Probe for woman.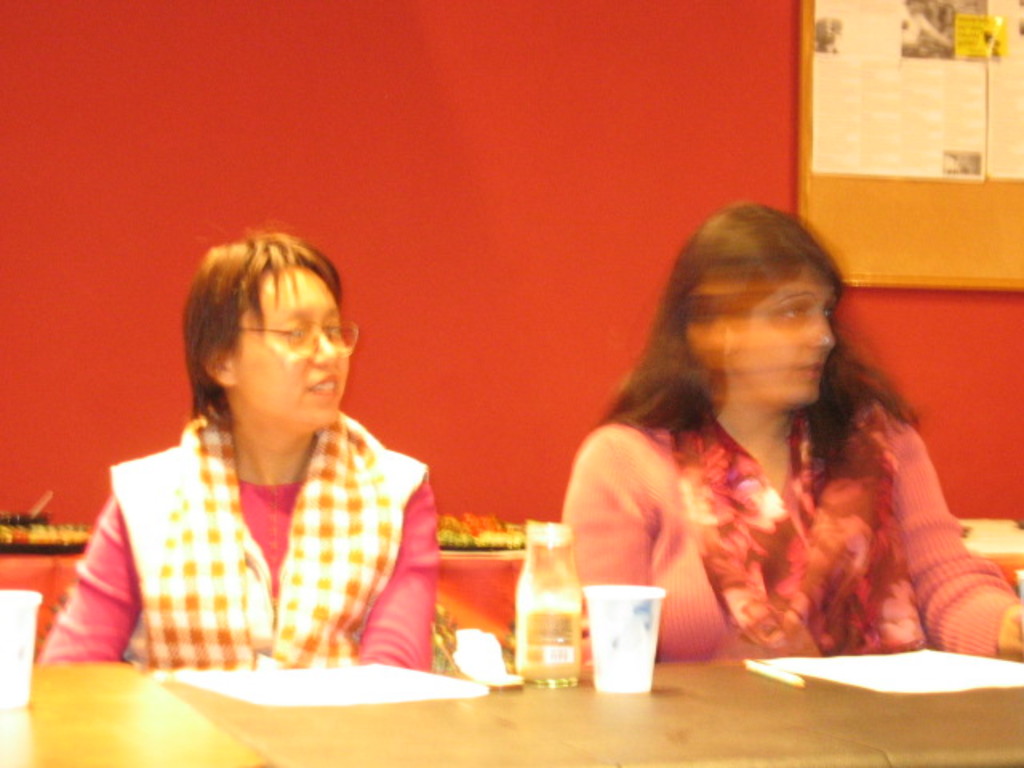
Probe result: <bbox>562, 189, 1022, 666</bbox>.
